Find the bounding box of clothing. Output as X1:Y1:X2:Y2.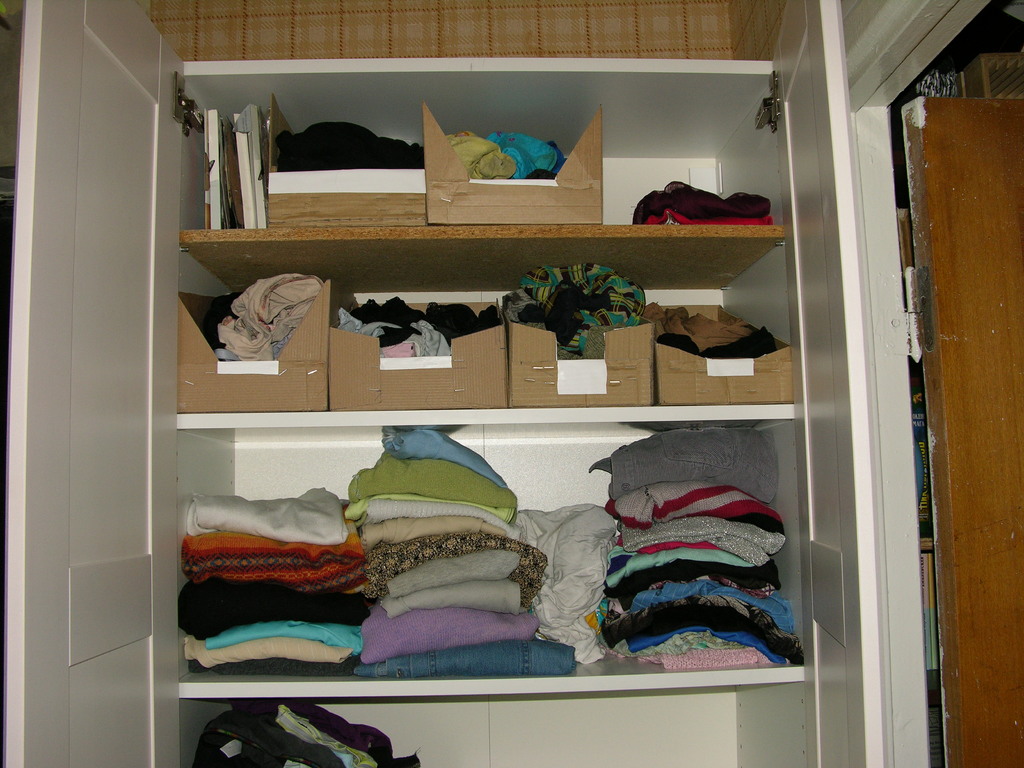
170:463:365:557.
